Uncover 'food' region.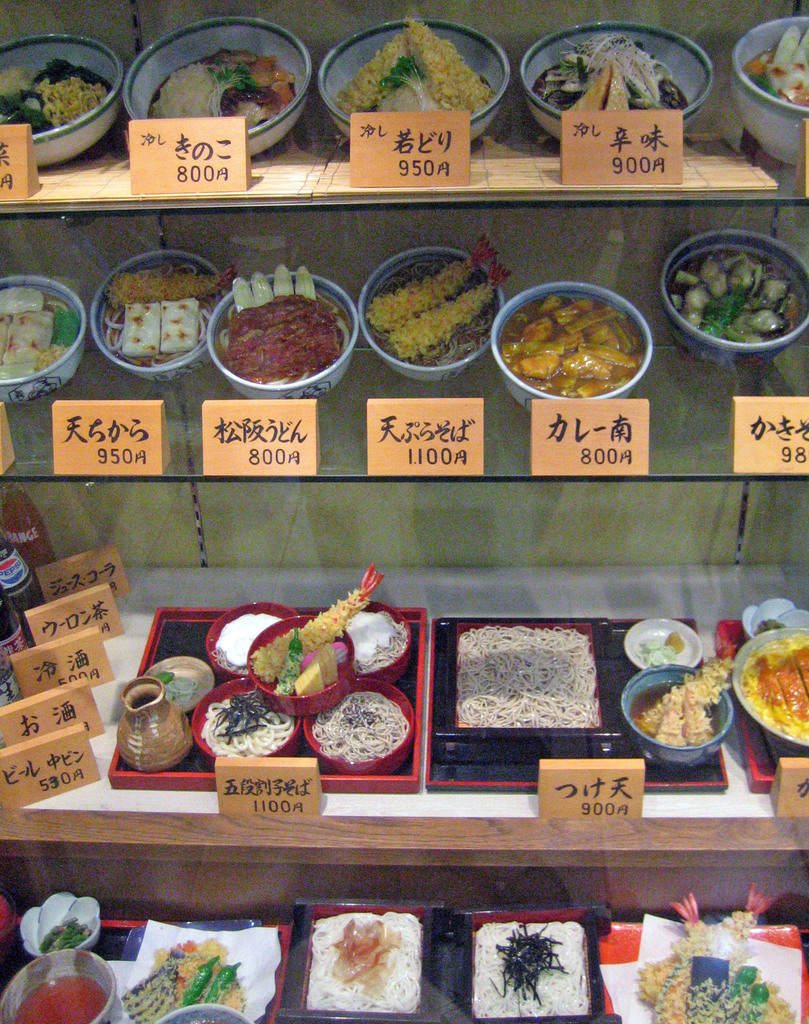
Uncovered: left=0, top=283, right=81, bottom=383.
